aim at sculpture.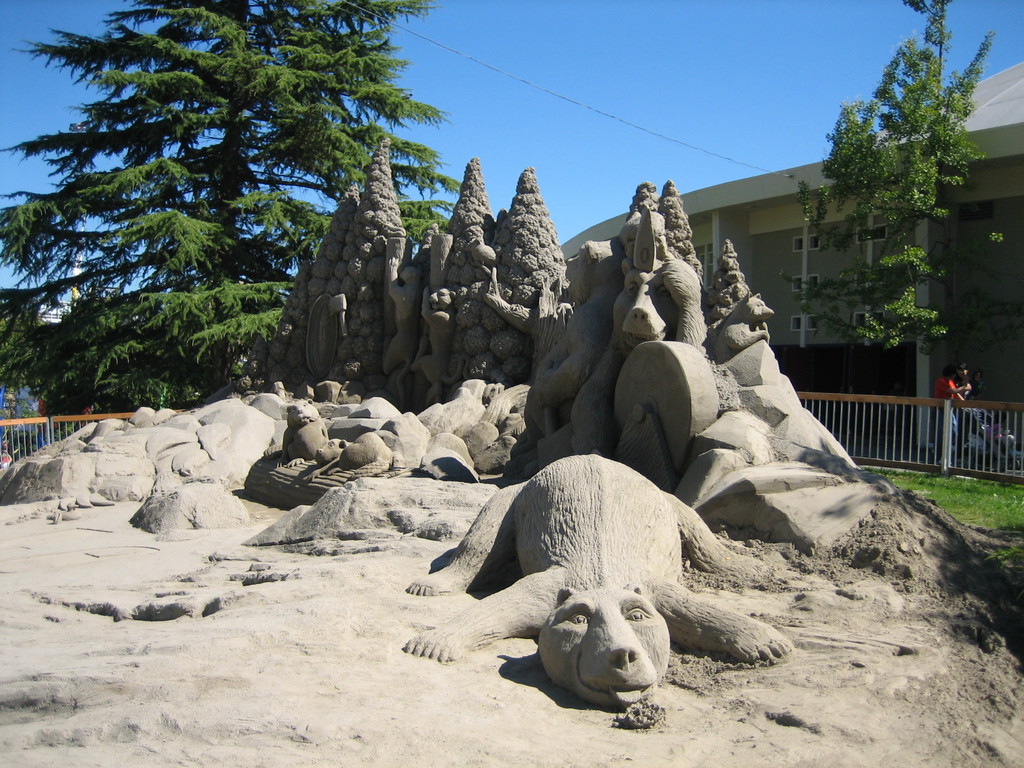
Aimed at x1=405, y1=451, x2=780, y2=706.
